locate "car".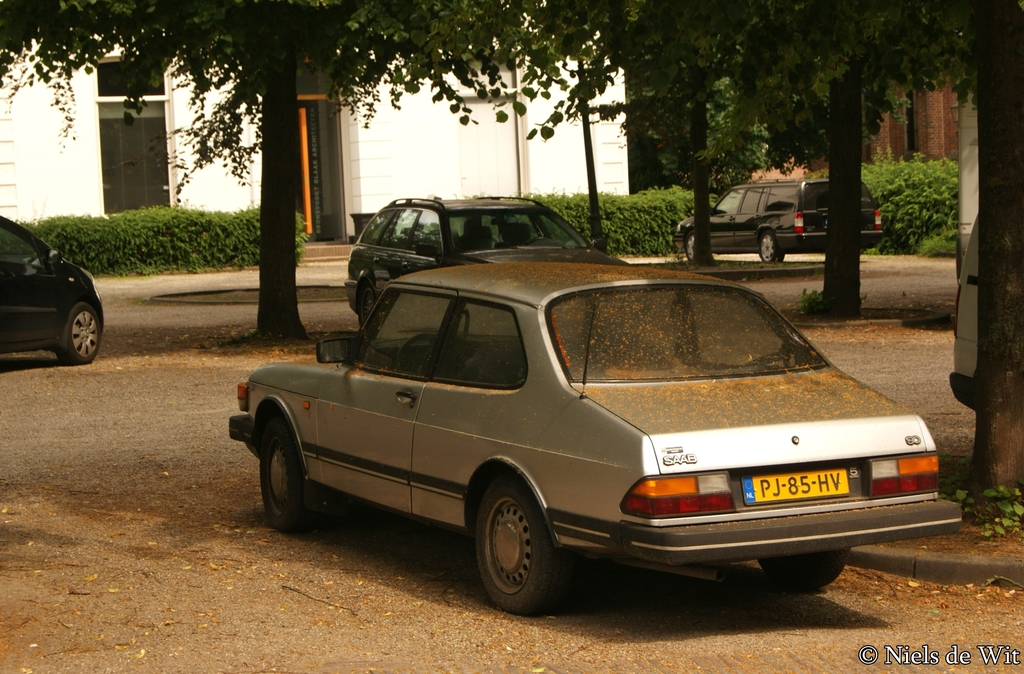
Bounding box: left=0, top=213, right=104, bottom=364.
